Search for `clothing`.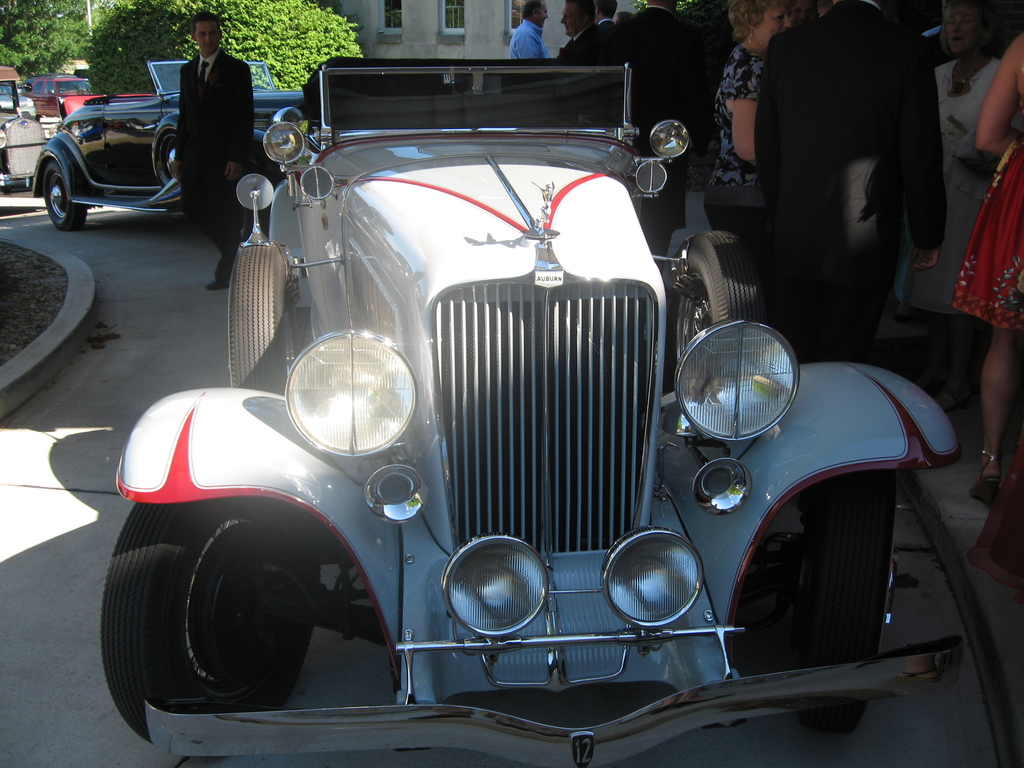
Found at left=505, top=13, right=546, bottom=61.
